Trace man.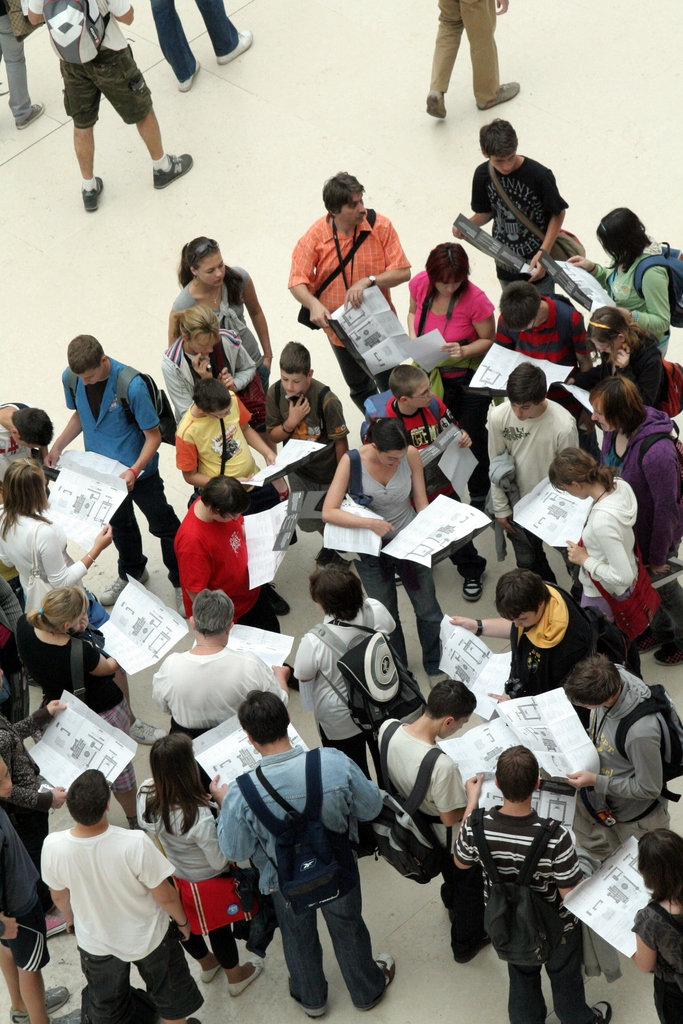
Traced to {"x1": 384, "y1": 364, "x2": 470, "y2": 502}.
